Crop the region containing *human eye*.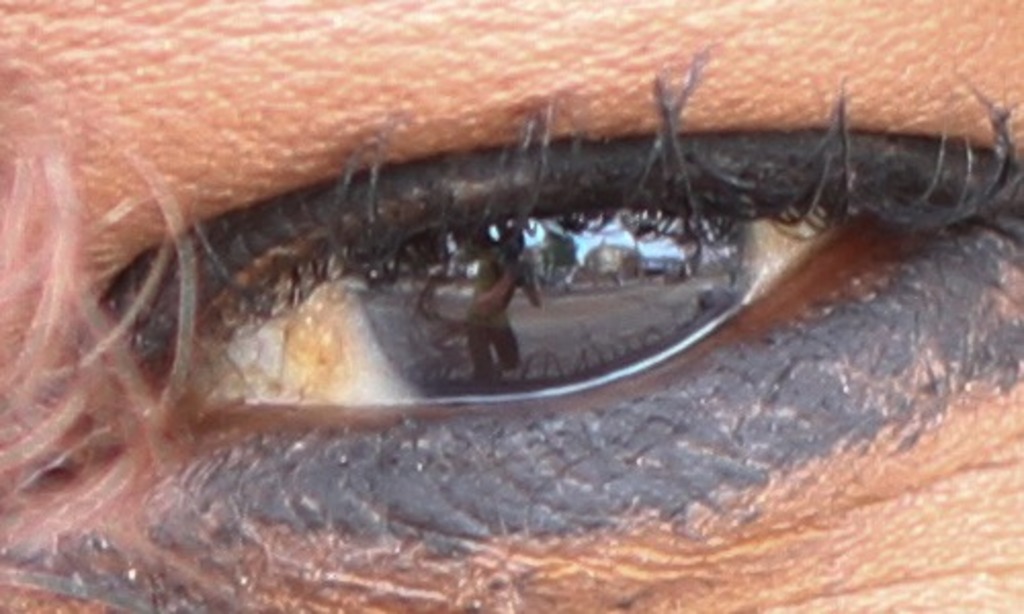
Crop region: box(61, 25, 1022, 571).
